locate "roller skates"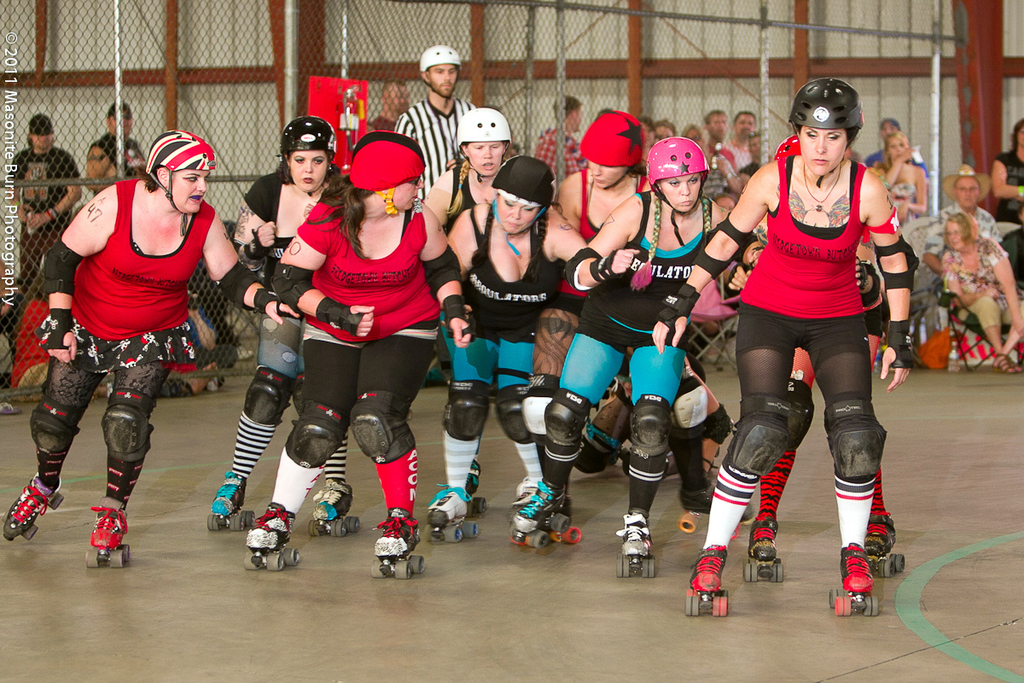
x1=509 y1=474 x2=579 y2=548
